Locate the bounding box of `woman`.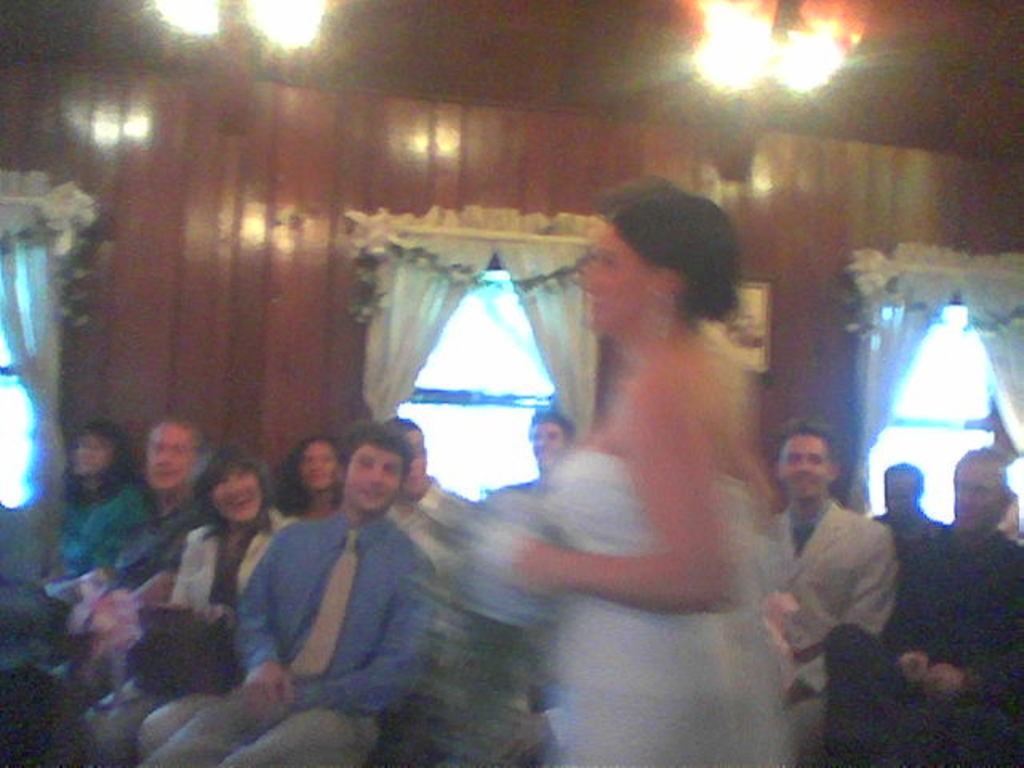
Bounding box: select_region(277, 435, 339, 520).
